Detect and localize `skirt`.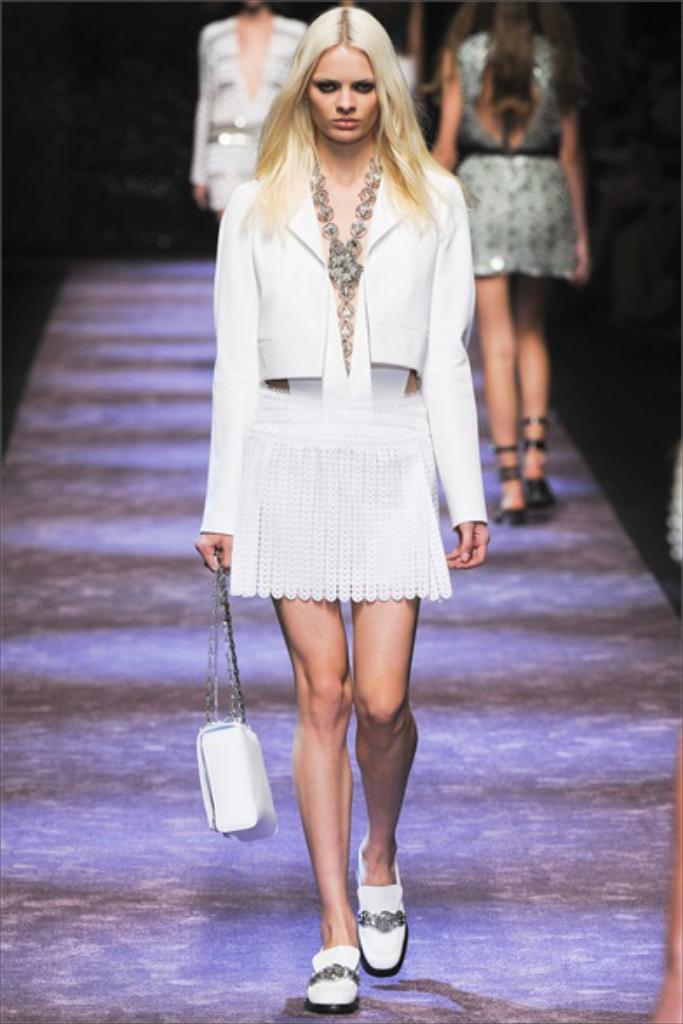
Localized at bbox=[228, 383, 451, 606].
